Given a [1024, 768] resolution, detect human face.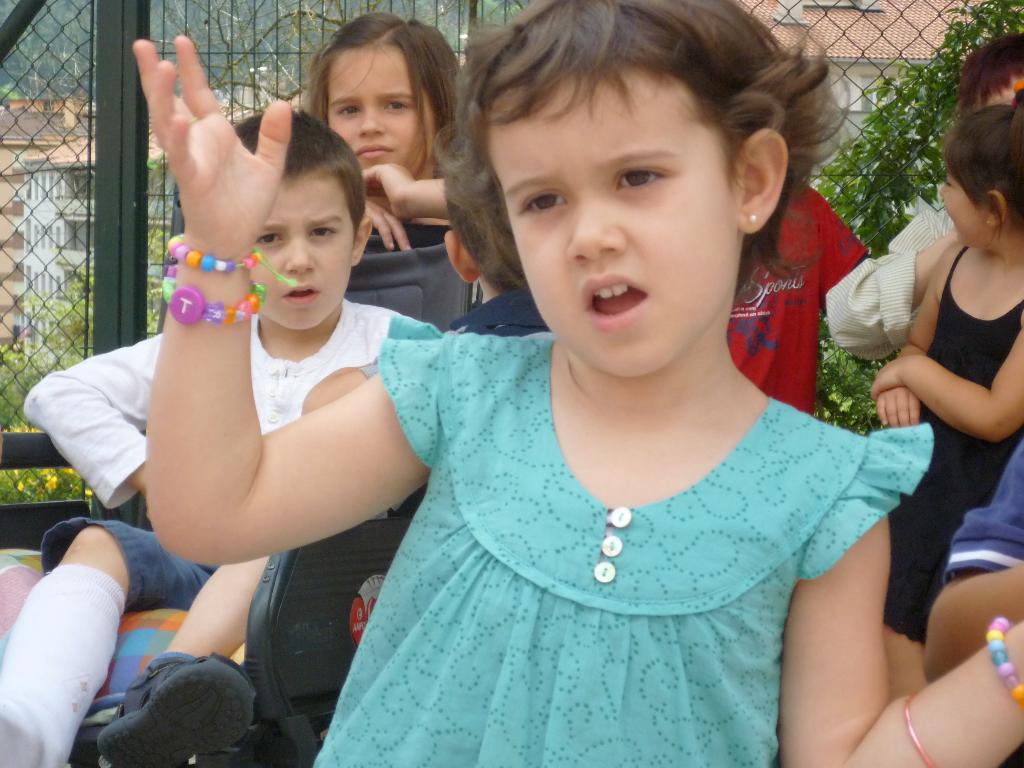
<bbox>941, 170, 993, 246</bbox>.
